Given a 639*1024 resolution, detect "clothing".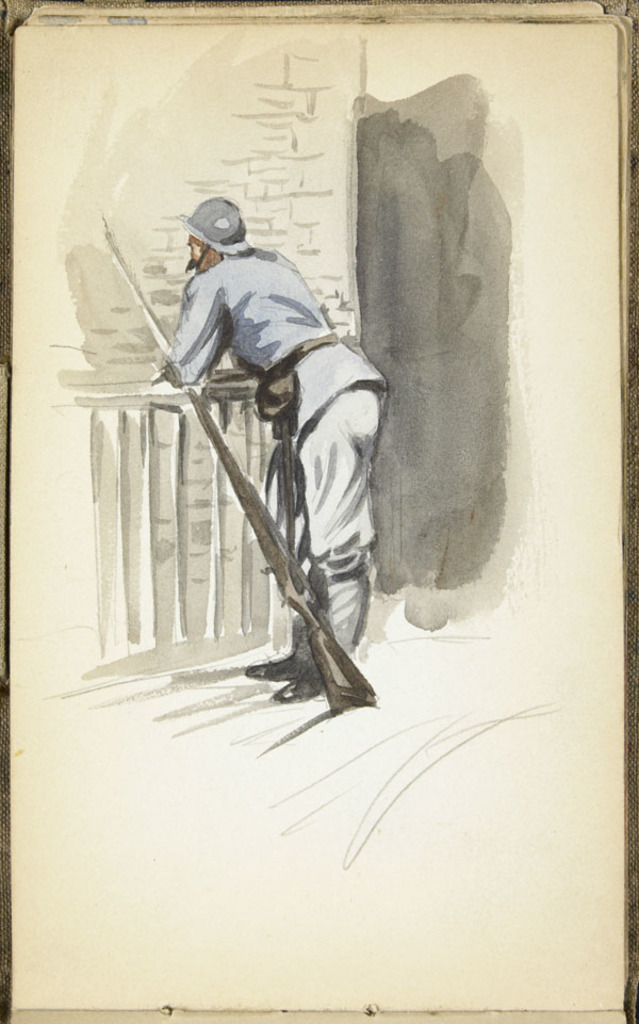
select_region(174, 241, 383, 639).
